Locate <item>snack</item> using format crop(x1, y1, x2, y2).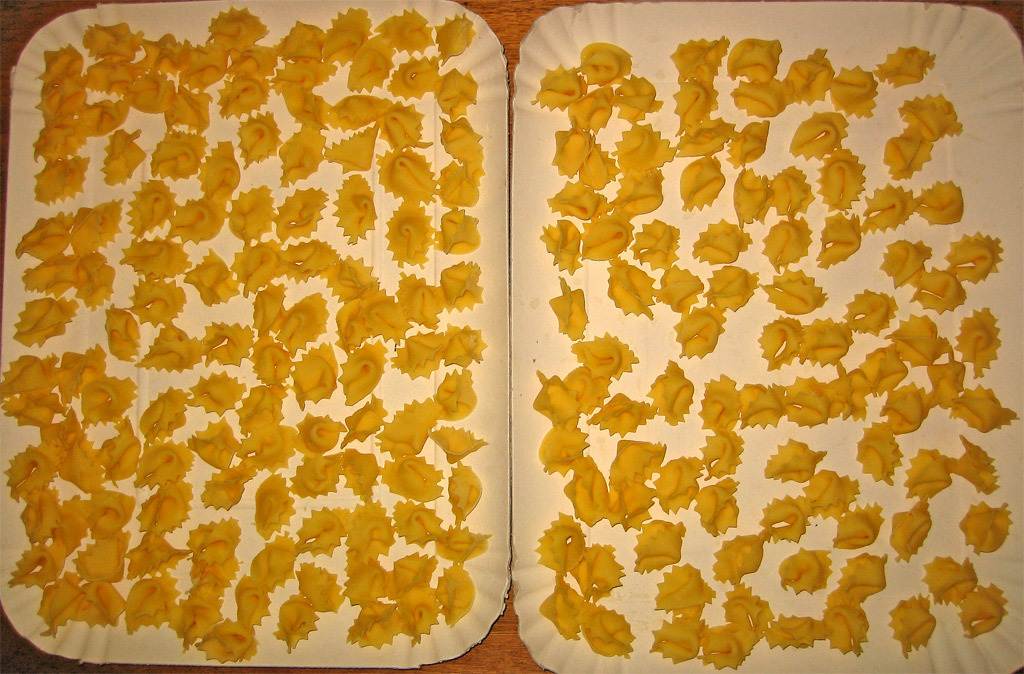
crop(605, 256, 654, 319).
